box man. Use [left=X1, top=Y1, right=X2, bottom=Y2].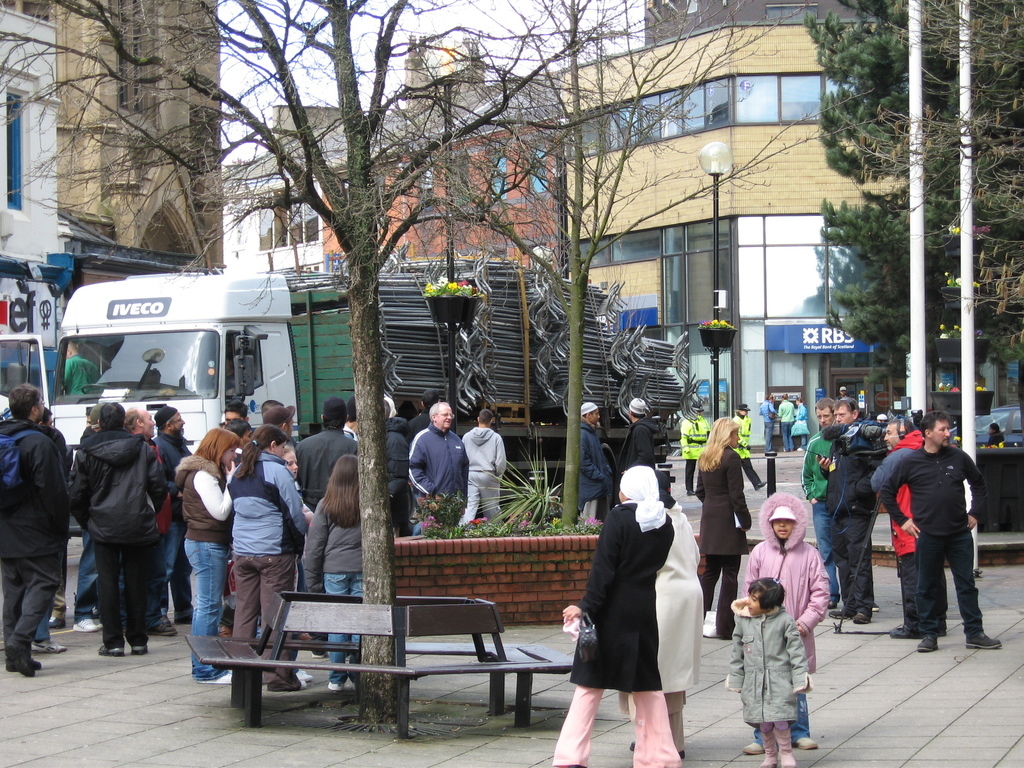
[left=582, top=396, right=613, bottom=524].
